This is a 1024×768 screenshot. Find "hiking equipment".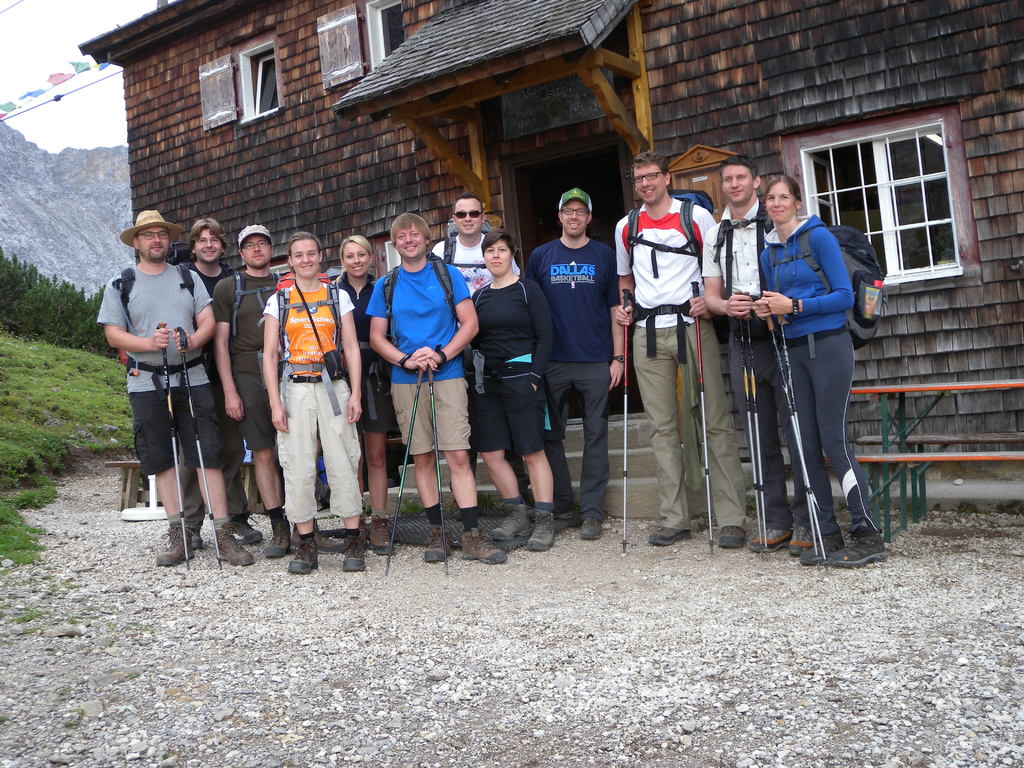
Bounding box: 271, 266, 348, 424.
